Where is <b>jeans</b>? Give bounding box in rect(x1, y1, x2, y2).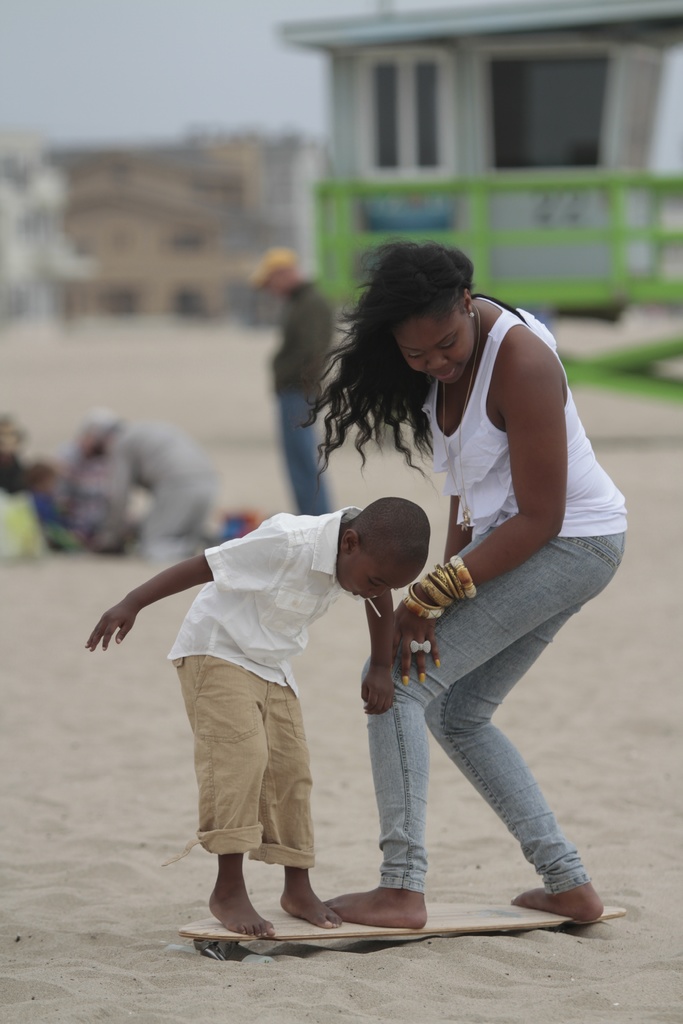
rect(350, 547, 618, 931).
